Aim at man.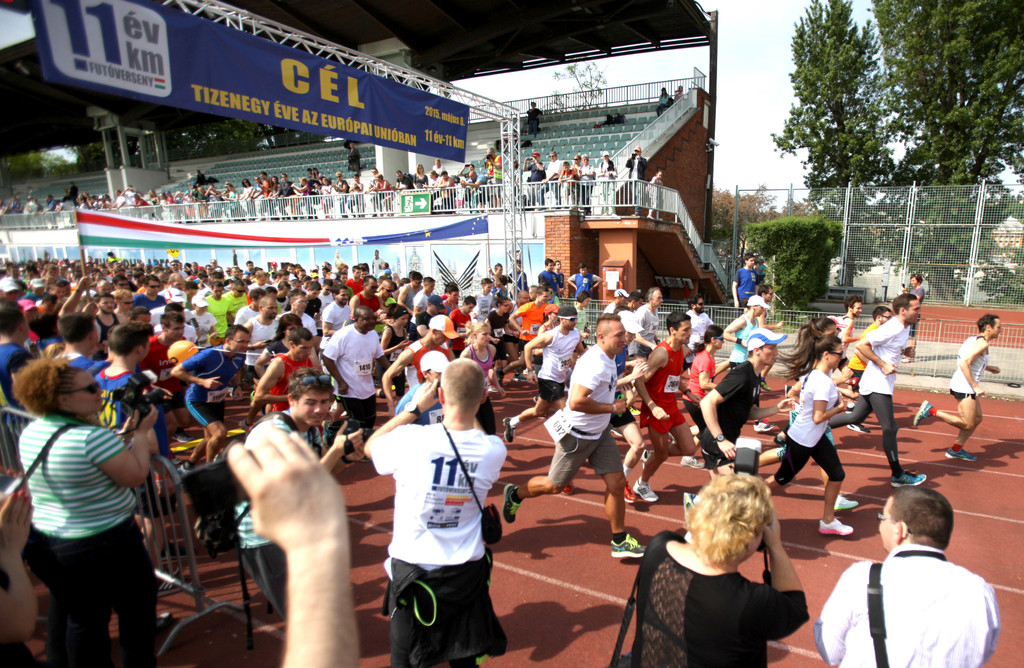
Aimed at region(243, 372, 371, 617).
